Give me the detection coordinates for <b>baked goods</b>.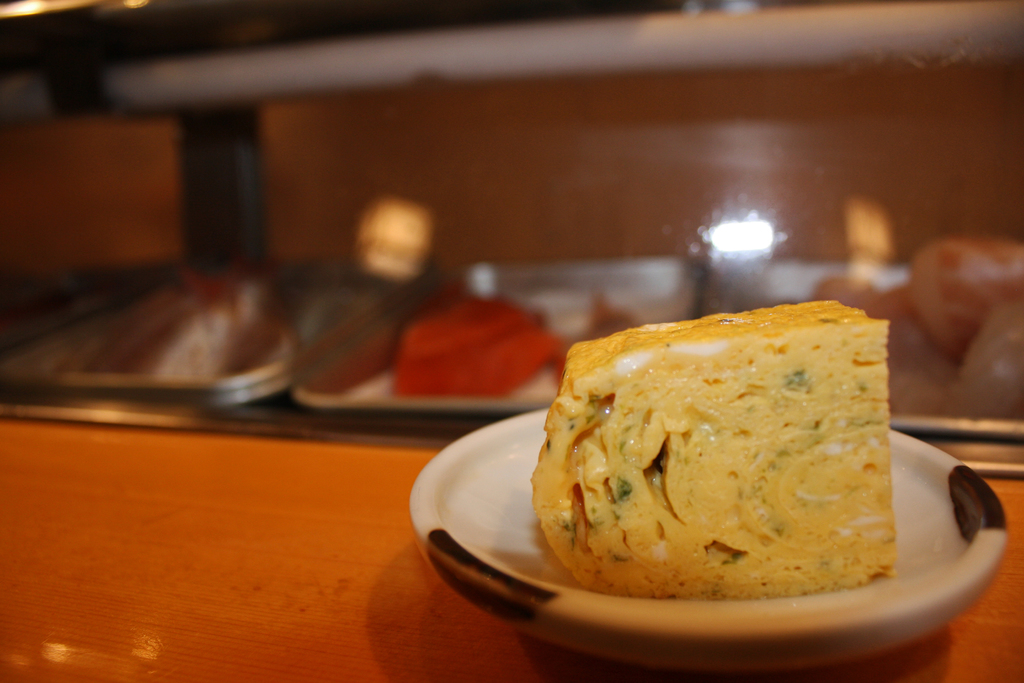
[527, 297, 899, 603].
